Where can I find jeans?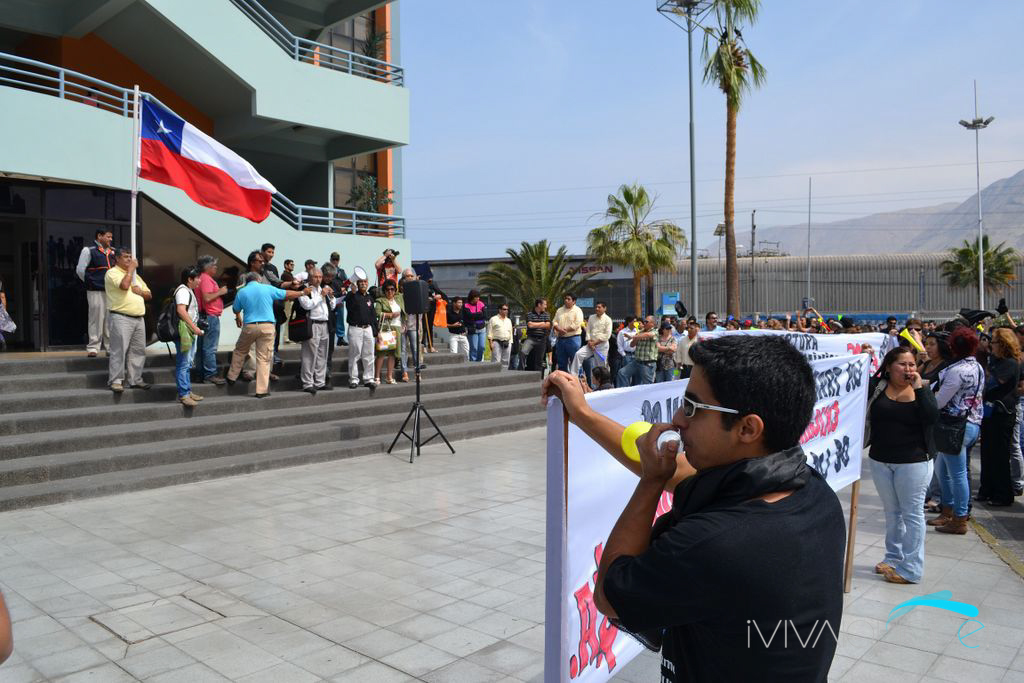
You can find it at rect(465, 329, 482, 363).
